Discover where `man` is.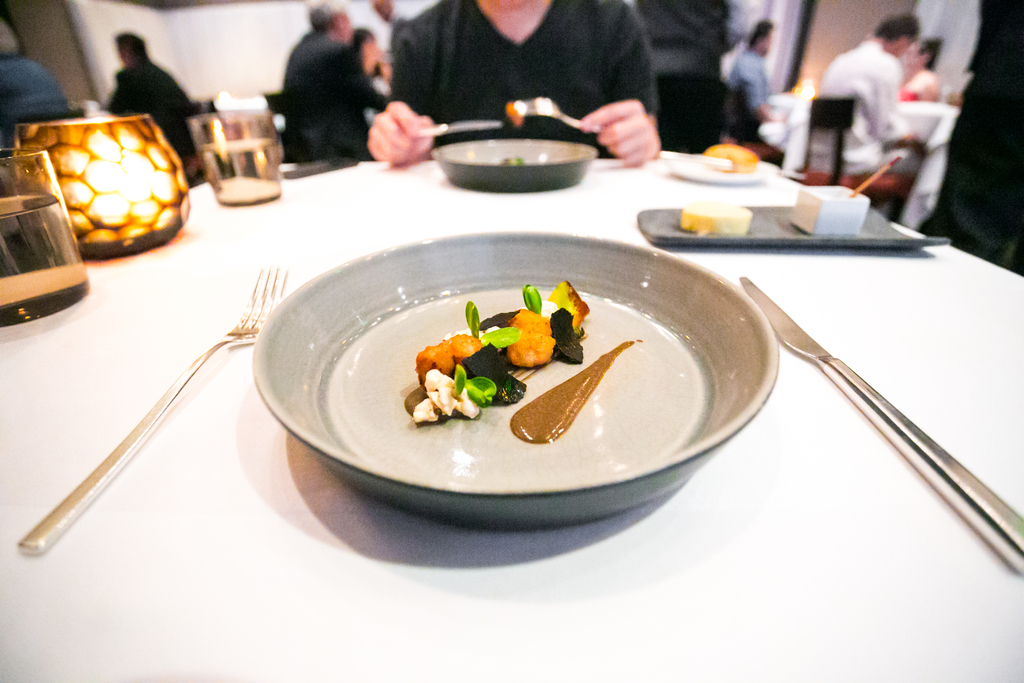
Discovered at box=[806, 15, 935, 259].
